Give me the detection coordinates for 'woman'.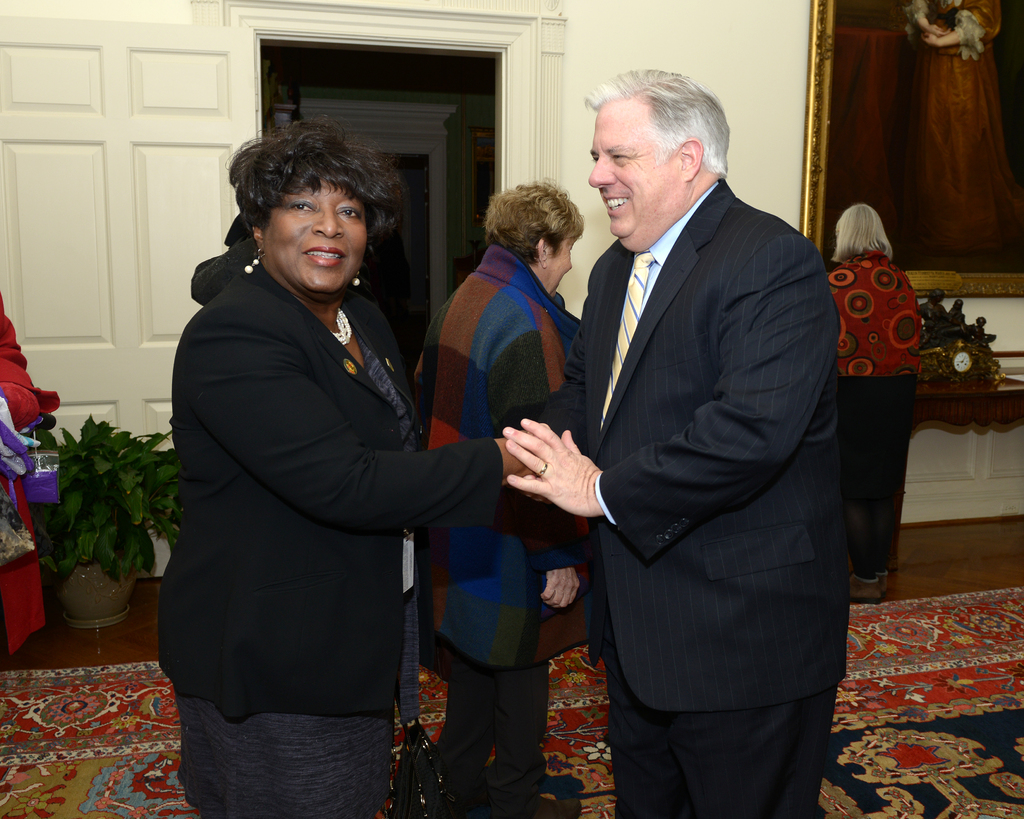
locate(817, 199, 920, 588).
